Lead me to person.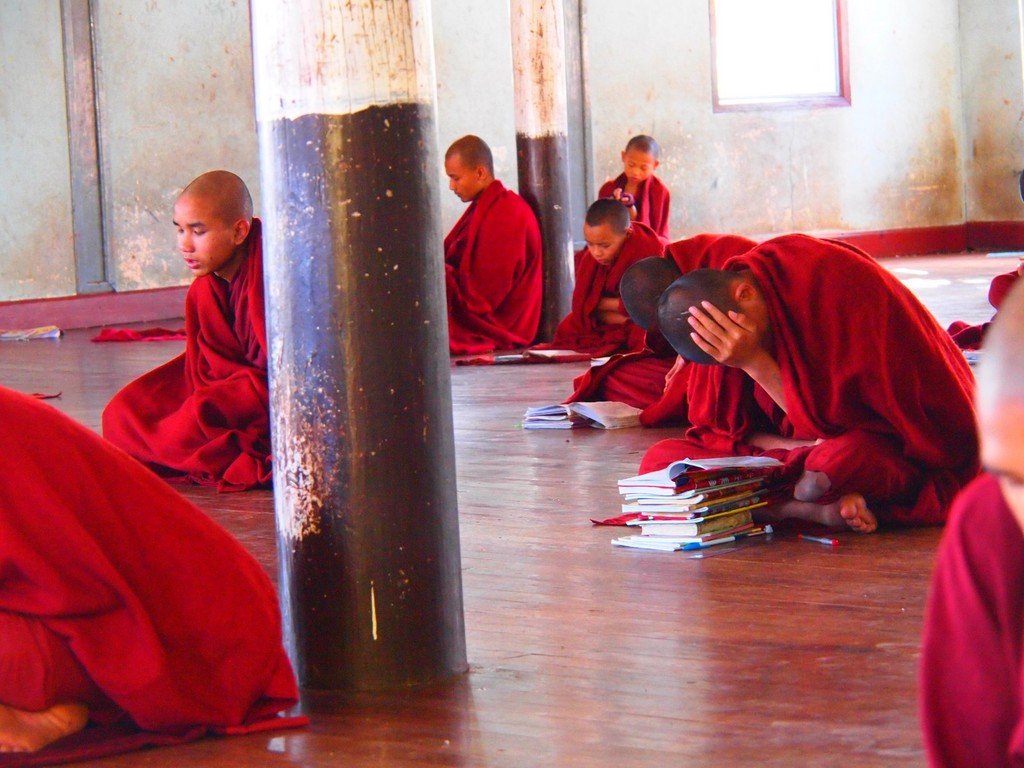
Lead to bbox(557, 193, 665, 356).
